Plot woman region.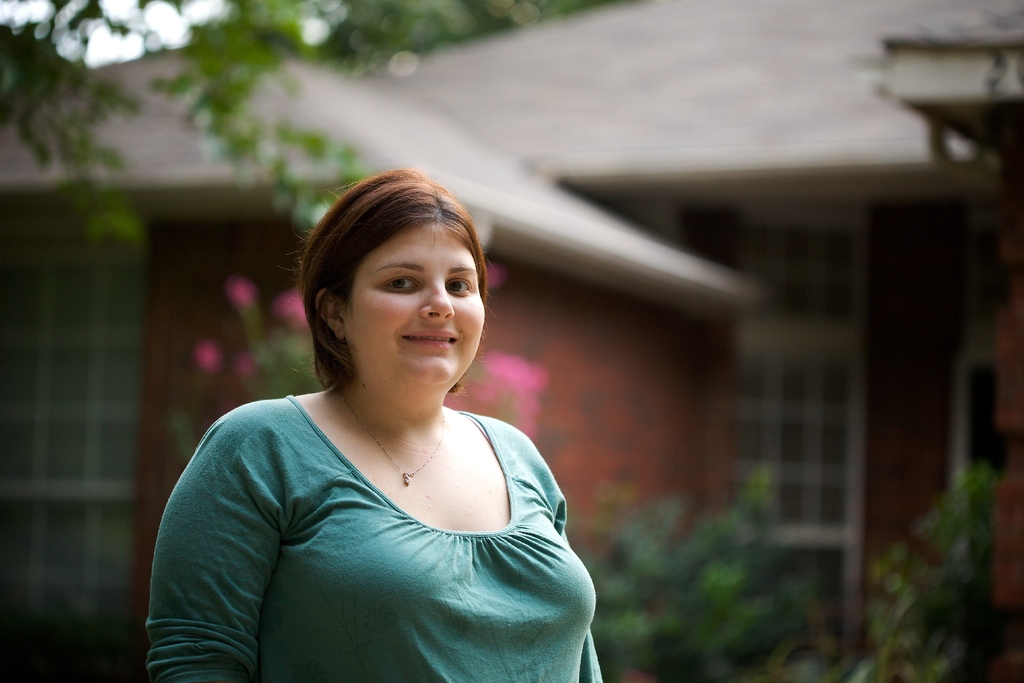
Plotted at [151,160,597,679].
